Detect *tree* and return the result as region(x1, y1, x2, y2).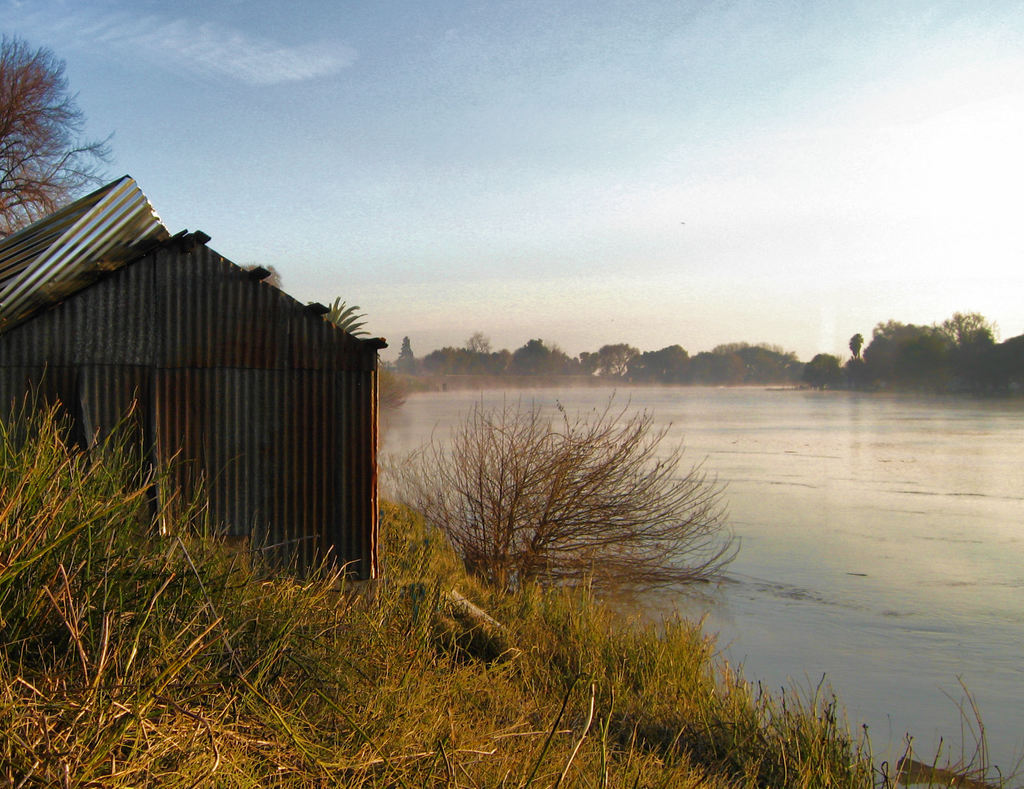
region(933, 307, 1004, 370).
